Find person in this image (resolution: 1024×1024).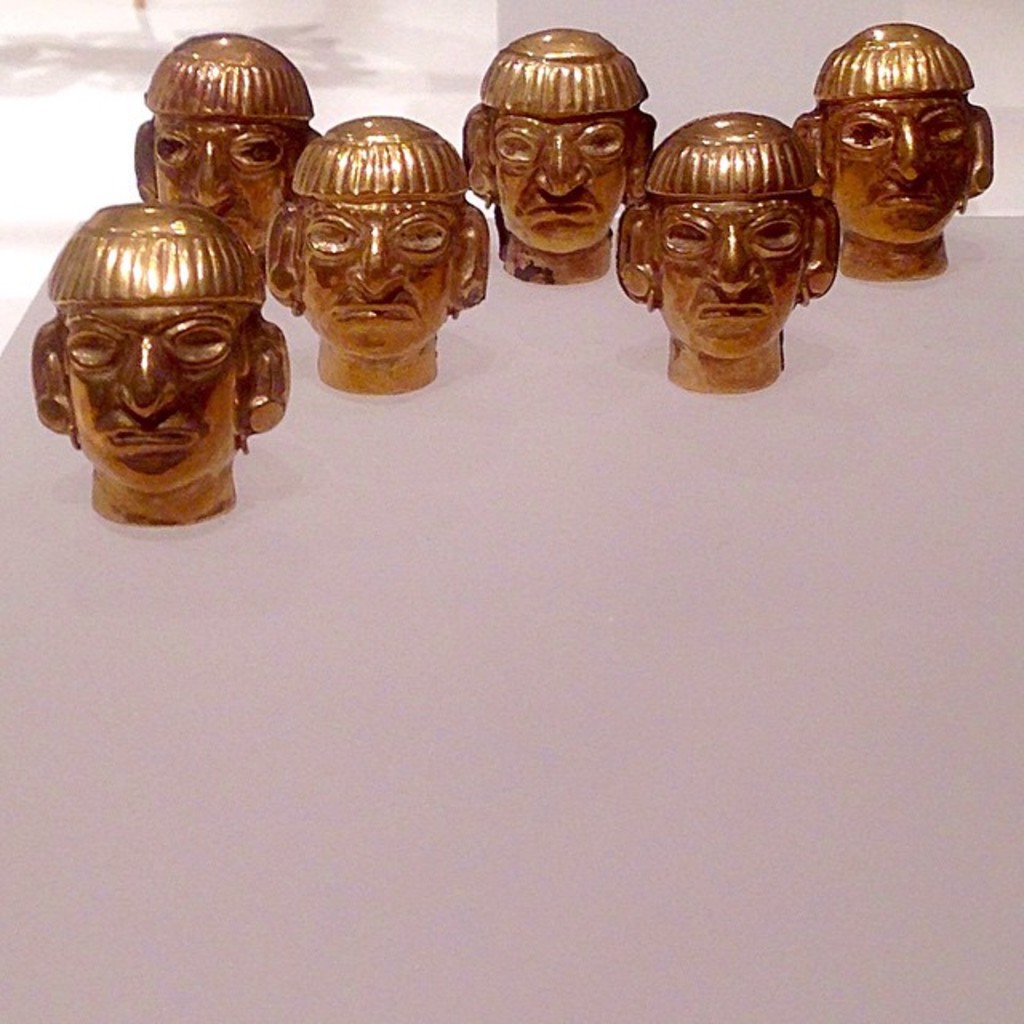
{"x1": 802, "y1": 3, "x2": 1002, "y2": 317}.
